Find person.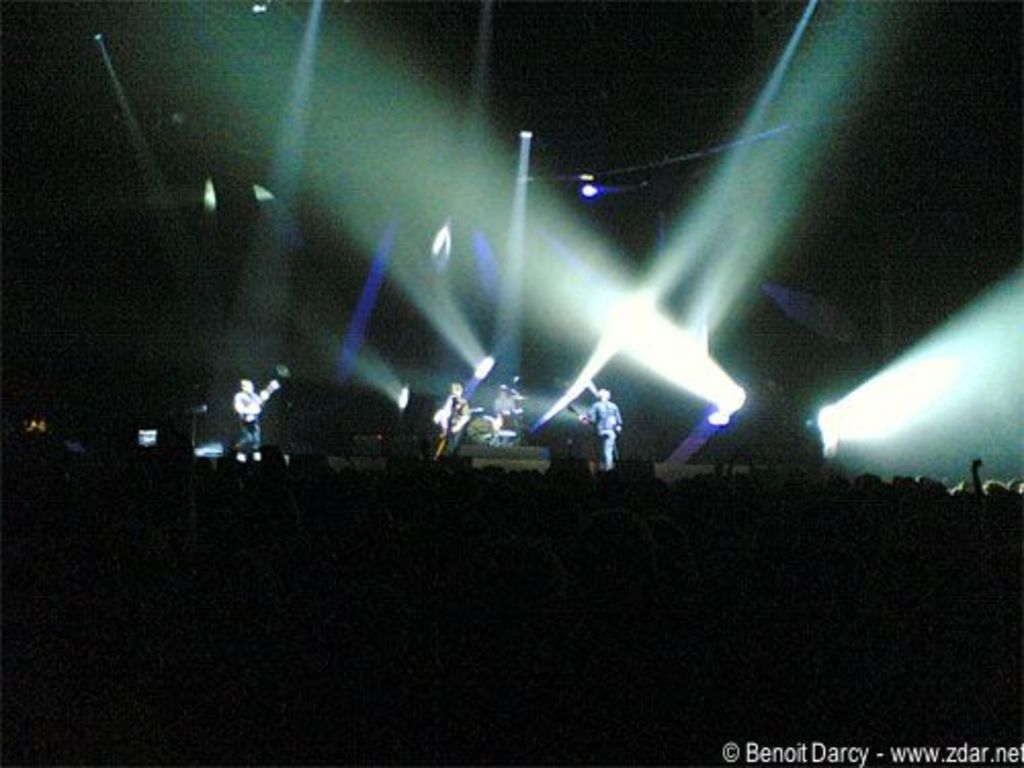
<region>227, 377, 264, 463</region>.
